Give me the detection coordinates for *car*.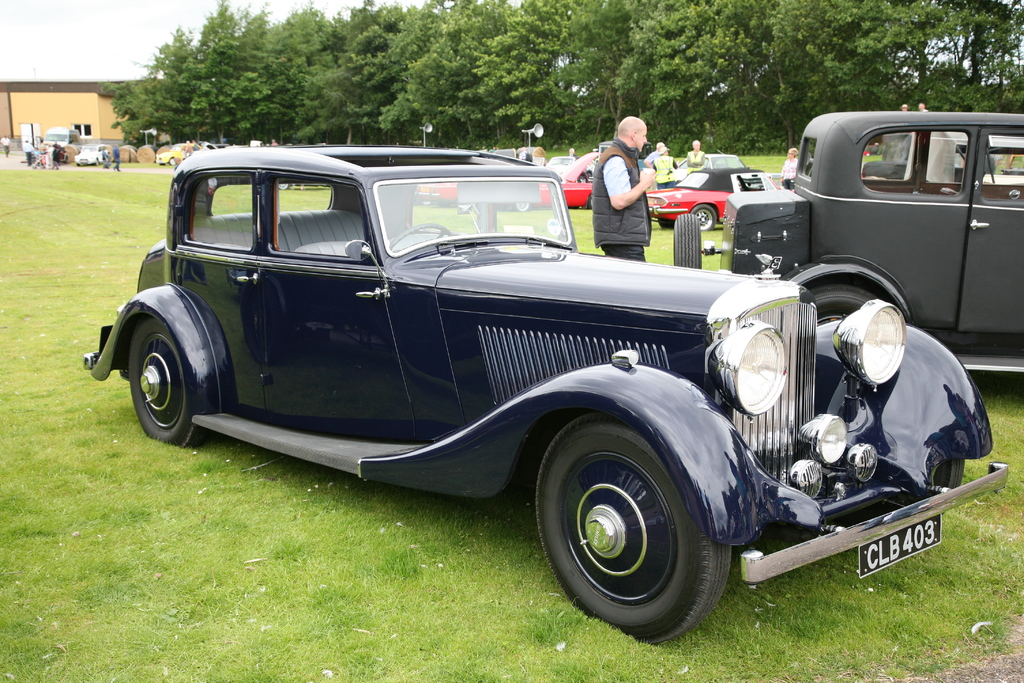
{"x1": 88, "y1": 142, "x2": 1006, "y2": 648}.
